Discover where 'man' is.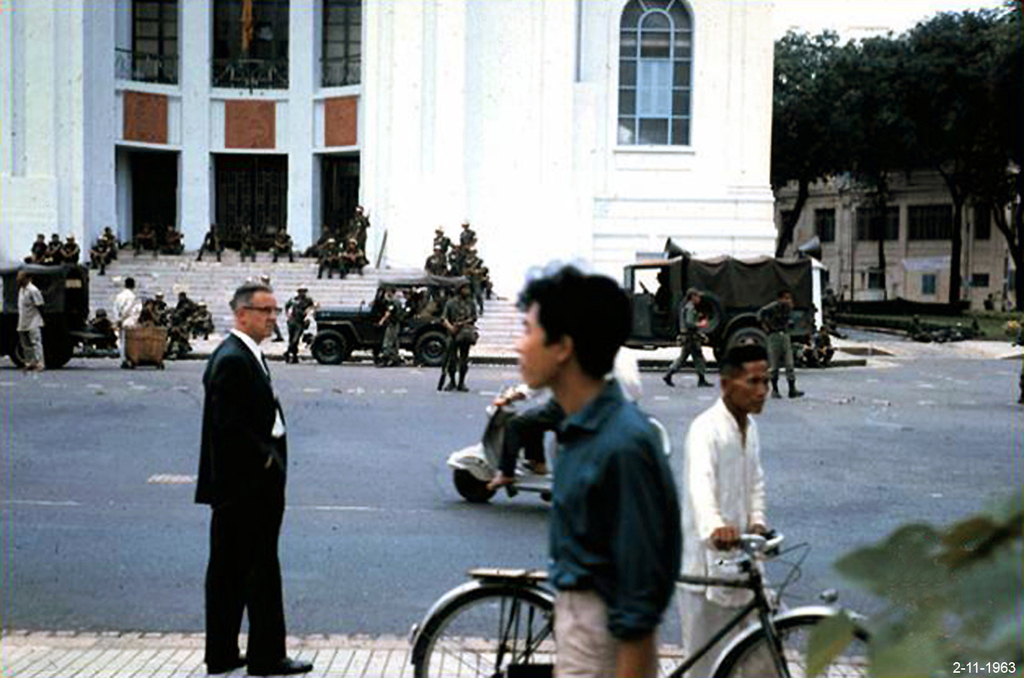
Discovered at BBox(754, 290, 805, 398).
